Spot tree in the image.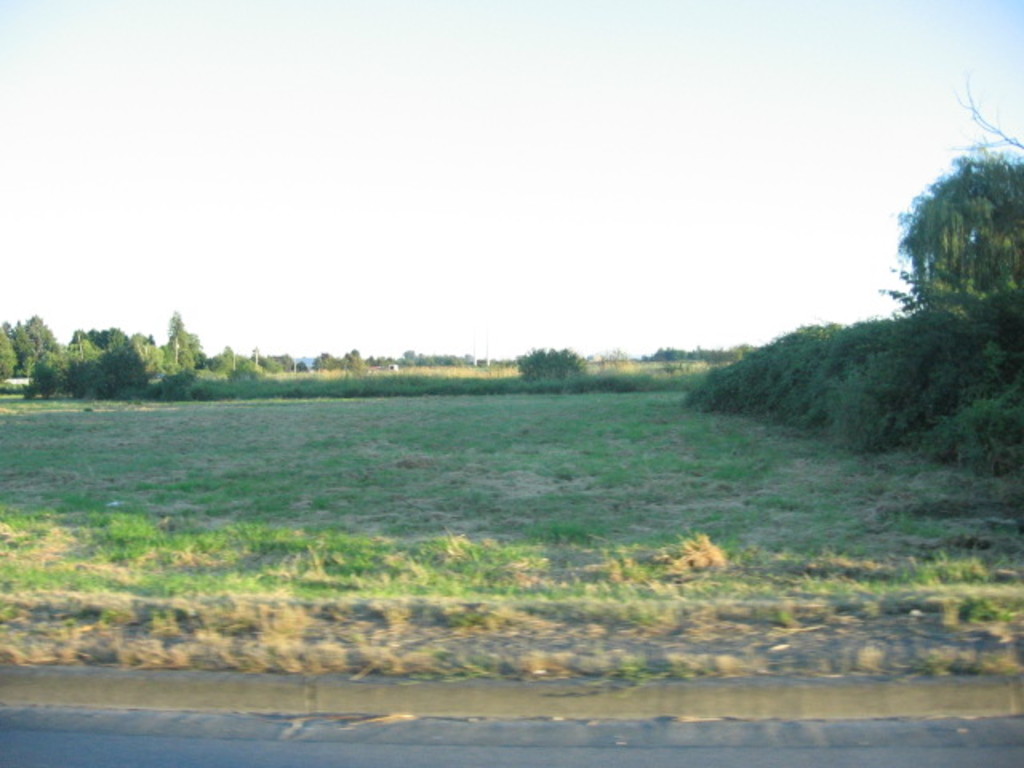
tree found at {"x1": 507, "y1": 346, "x2": 594, "y2": 378}.
